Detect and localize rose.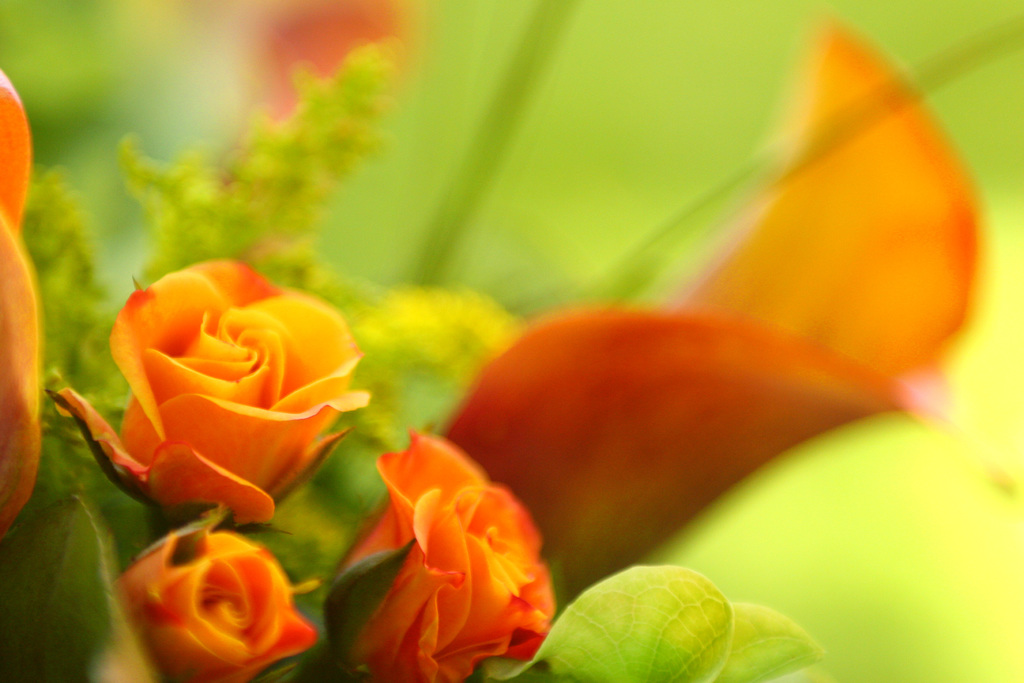
Localized at left=334, top=428, right=557, bottom=682.
